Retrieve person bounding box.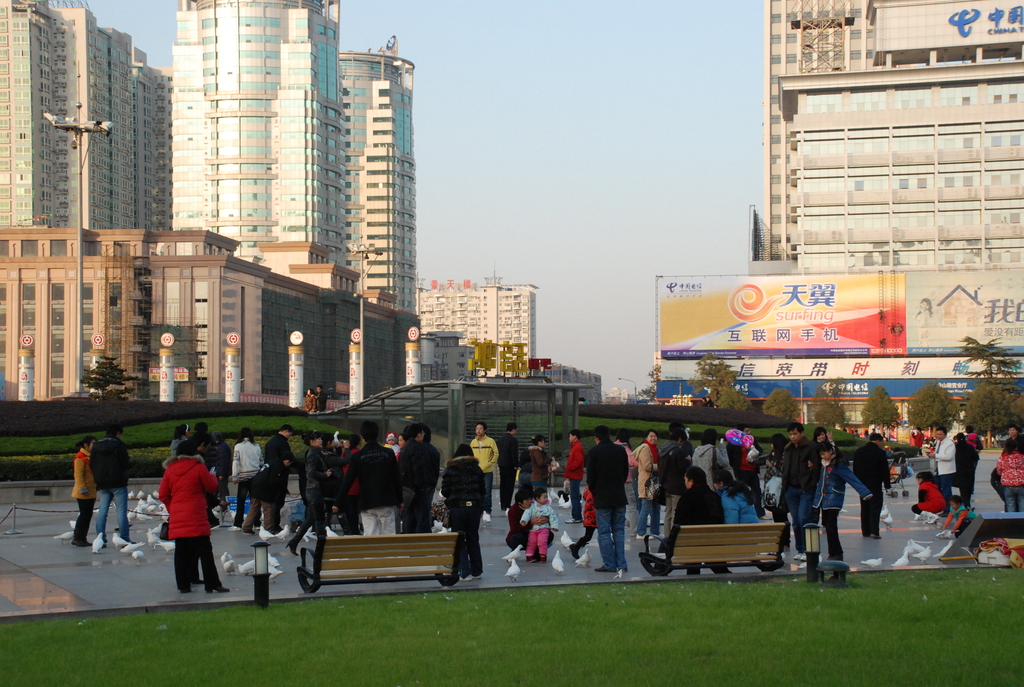
Bounding box: 913 432 922 453.
